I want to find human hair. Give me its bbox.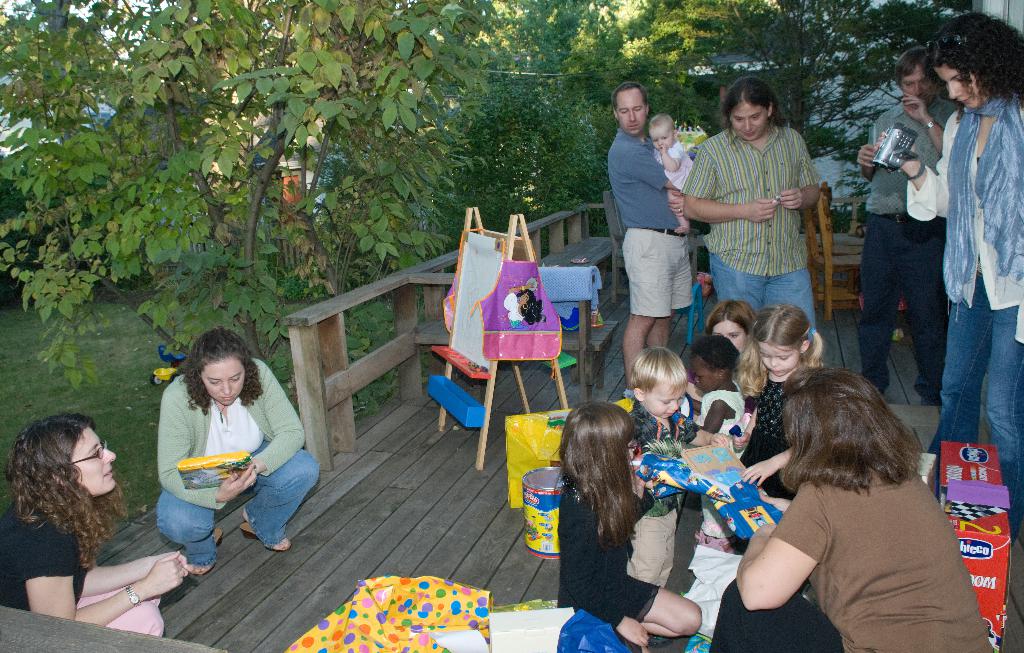
[left=751, top=305, right=824, bottom=376].
